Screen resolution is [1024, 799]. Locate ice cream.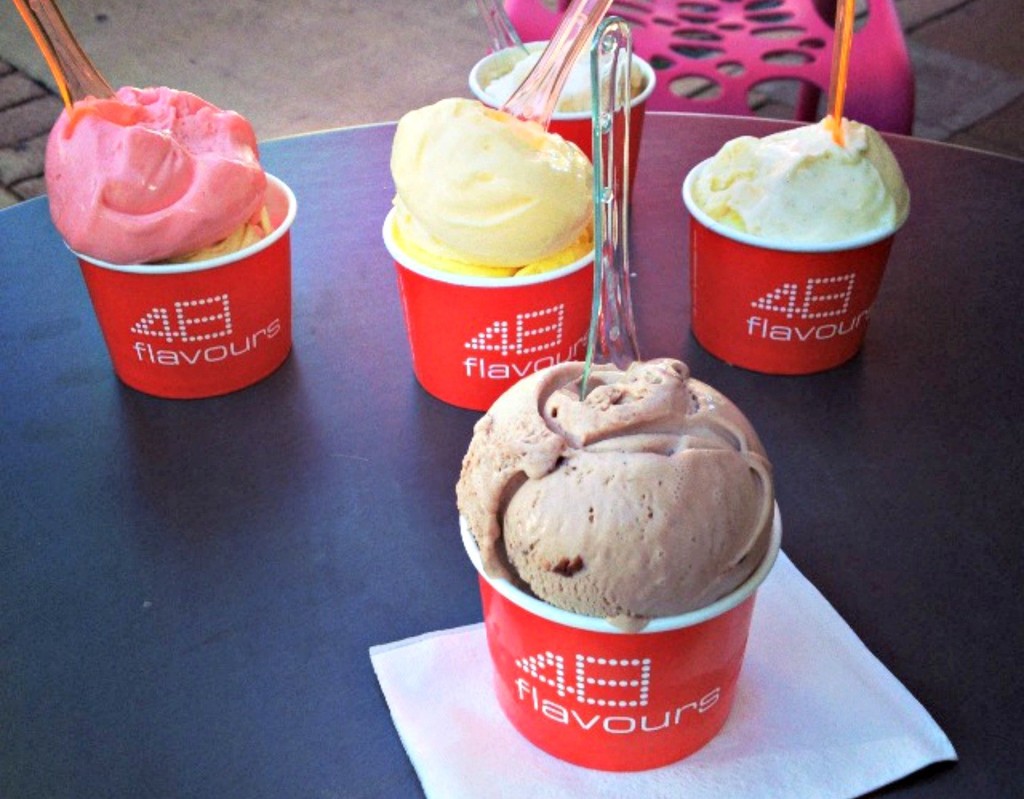
detection(379, 91, 608, 285).
